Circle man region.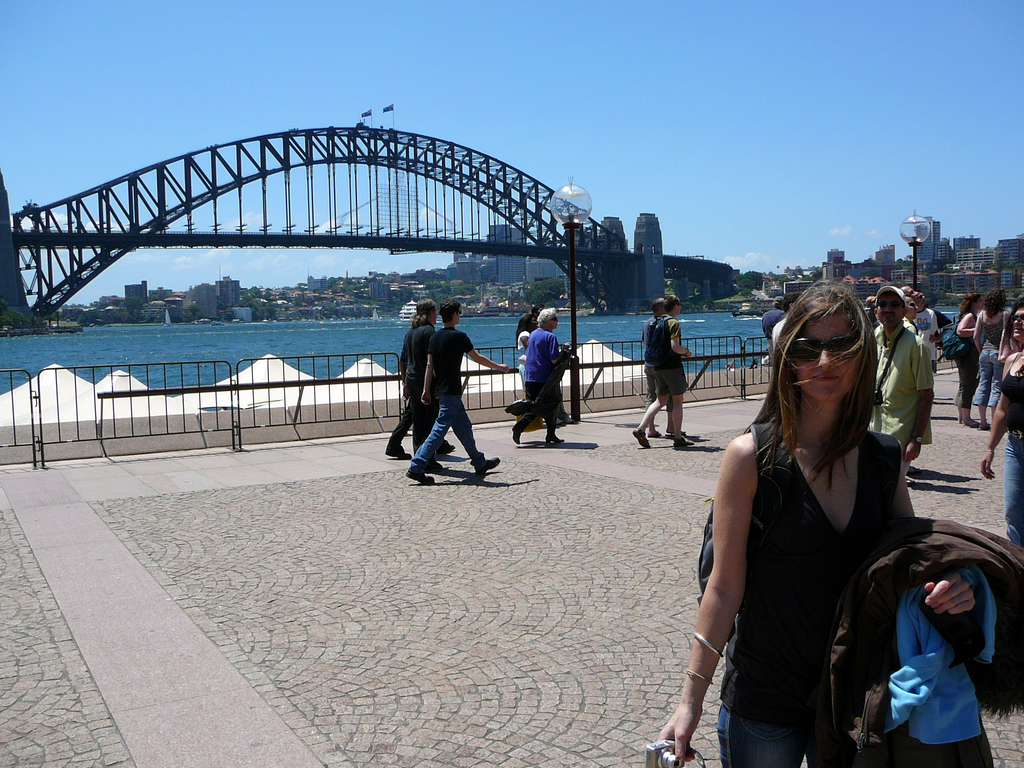
Region: bbox(899, 286, 919, 303).
